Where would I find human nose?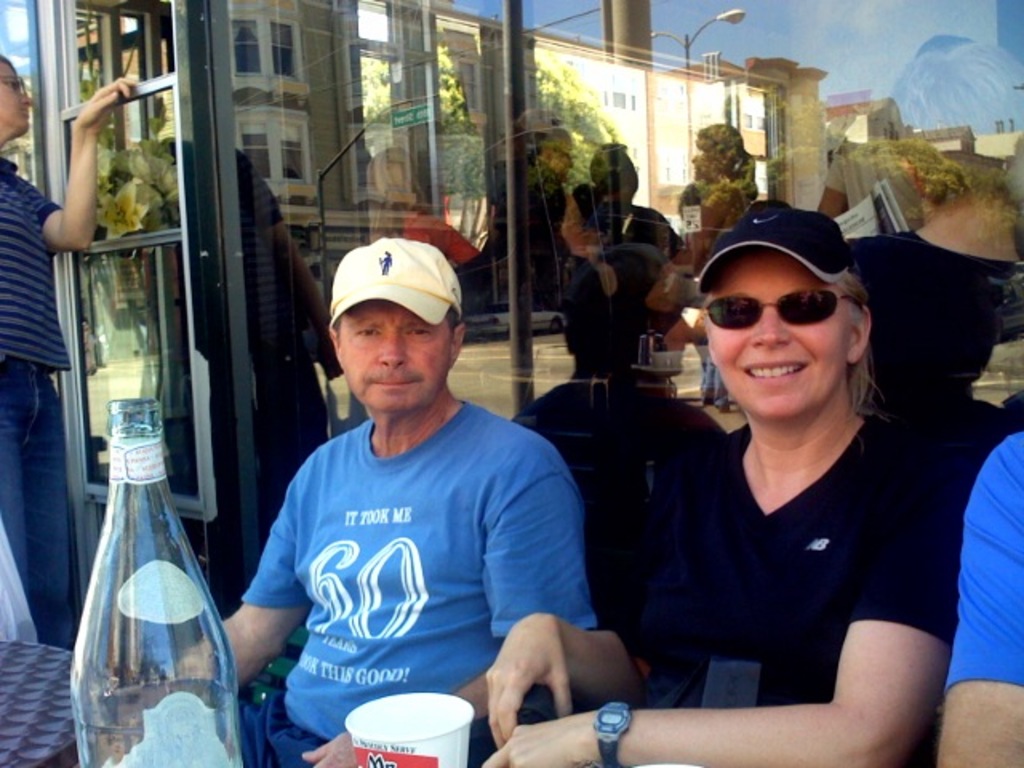
At <bbox>378, 331, 406, 368</bbox>.
